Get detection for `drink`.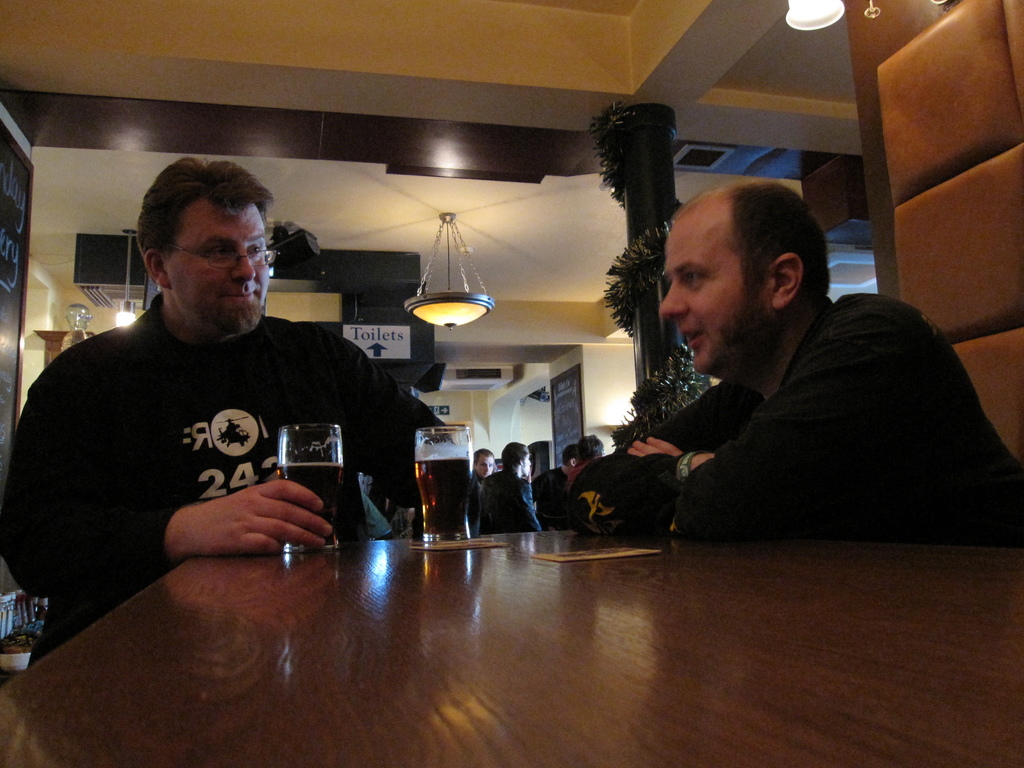
Detection: bbox=(416, 460, 474, 544).
